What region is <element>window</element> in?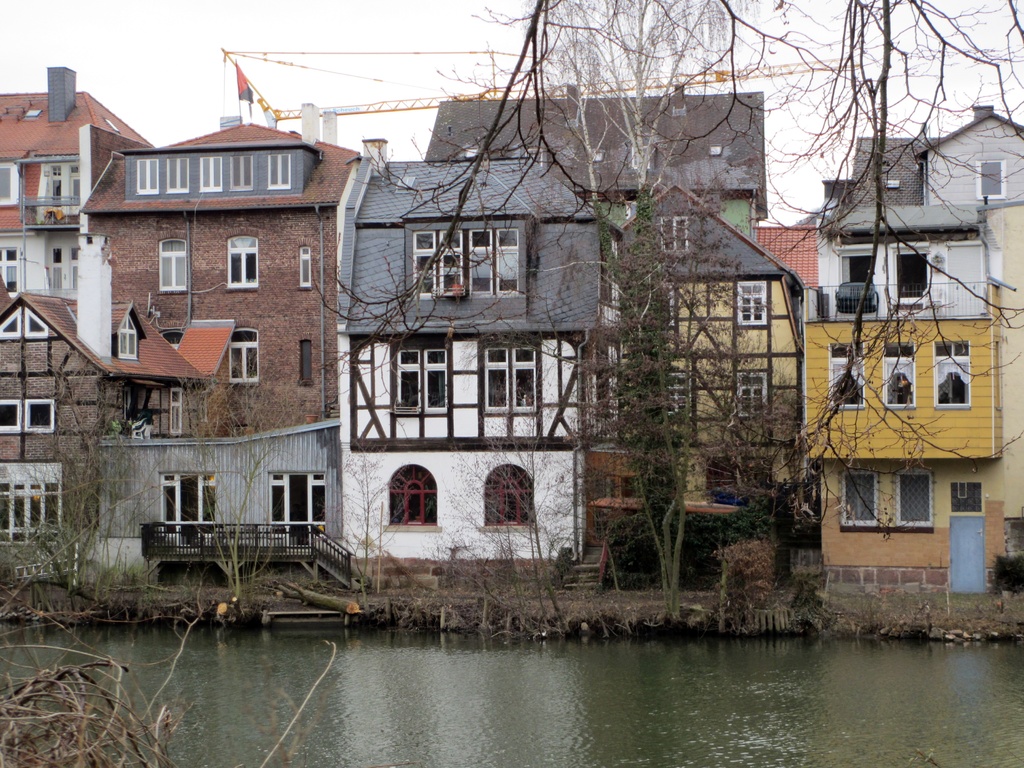
<bbox>660, 216, 696, 259</bbox>.
